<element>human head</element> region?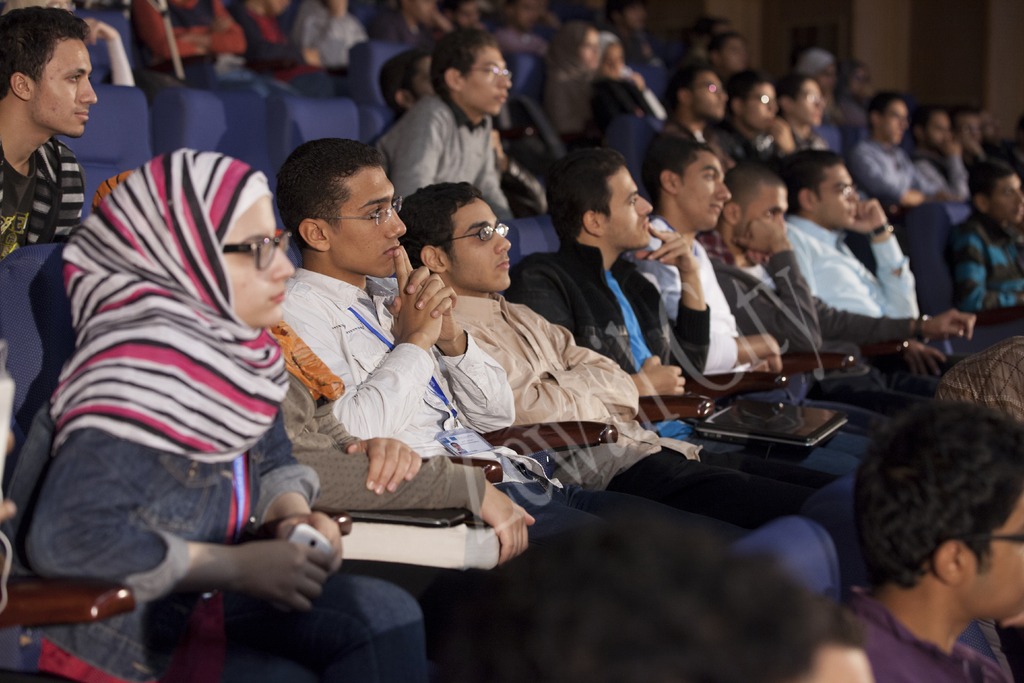
bbox(916, 104, 956, 149)
